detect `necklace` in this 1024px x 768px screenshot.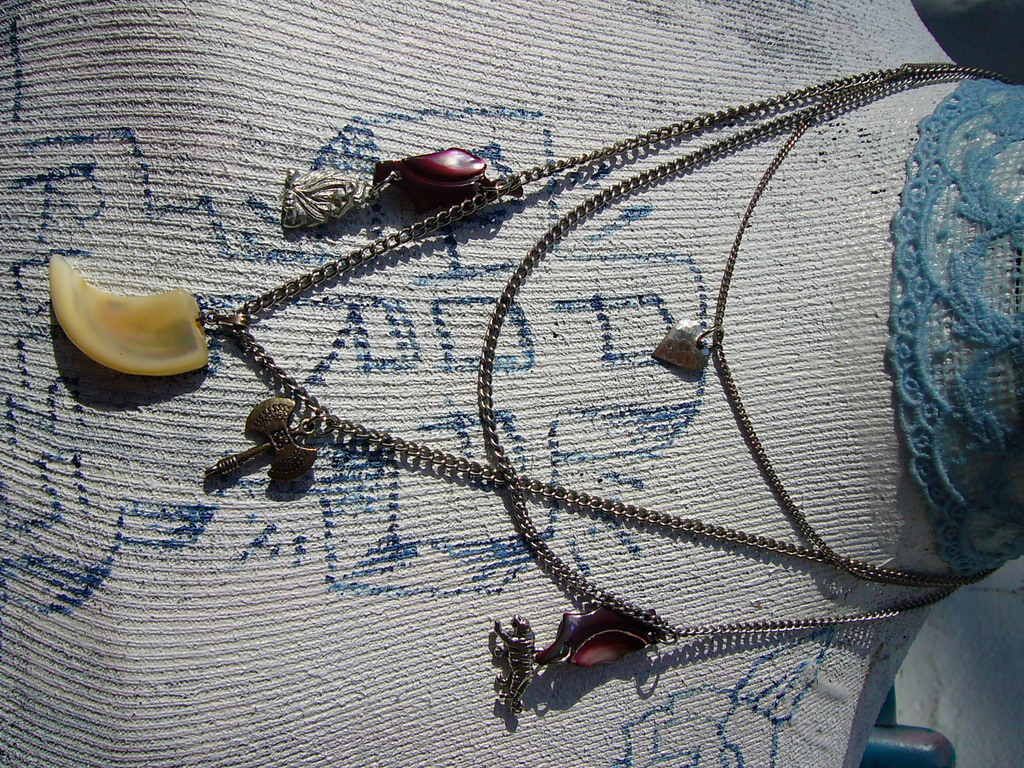
Detection: bbox=[48, 74, 1007, 582].
